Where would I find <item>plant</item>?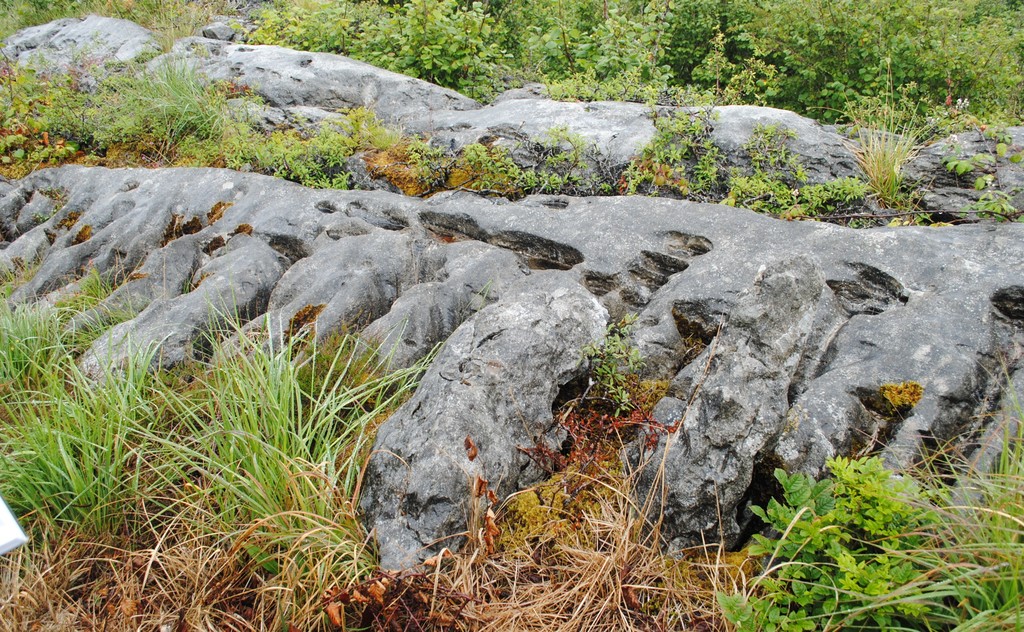
At bbox=[5, 279, 61, 378].
